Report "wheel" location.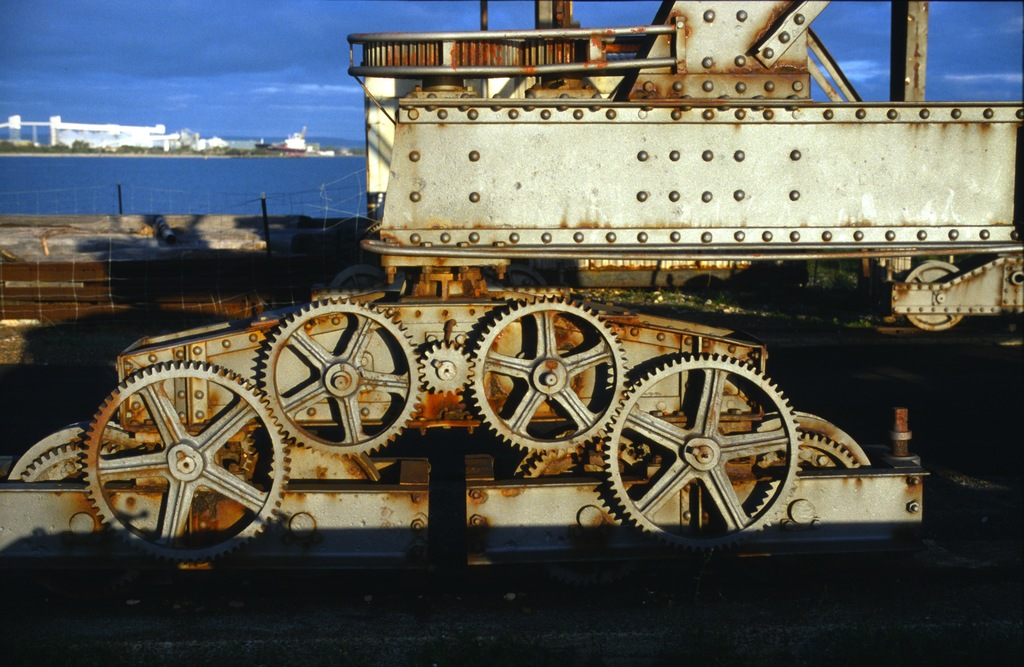
Report: BBox(257, 297, 420, 459).
